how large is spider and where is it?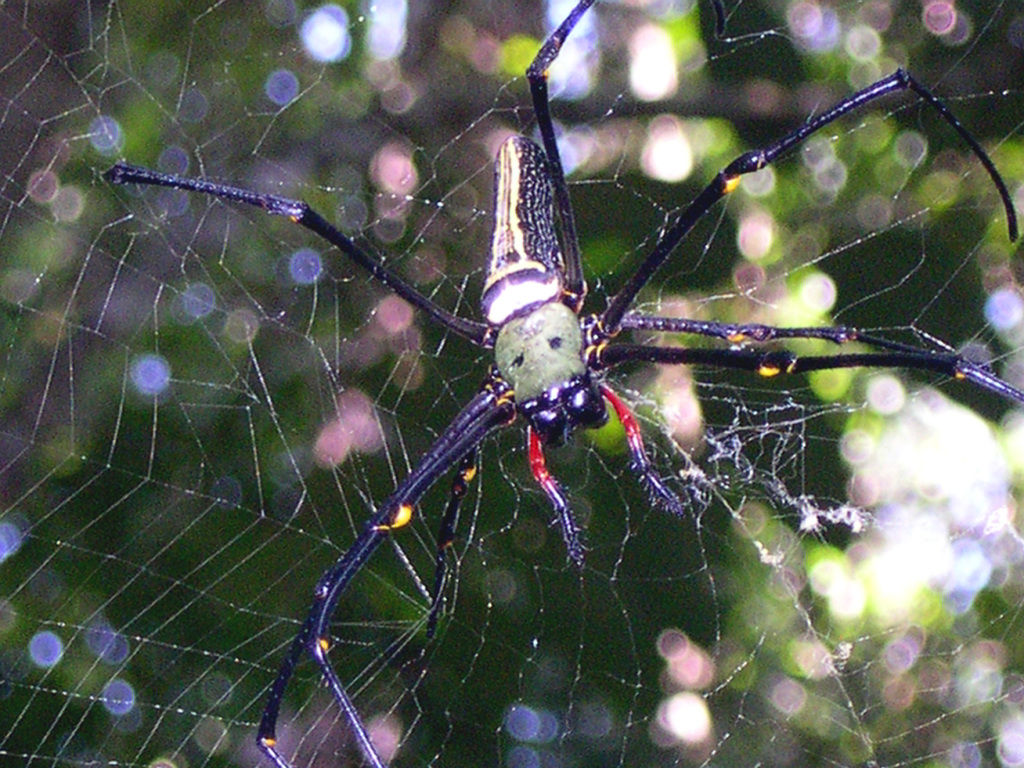
Bounding box: <box>97,0,1023,767</box>.
